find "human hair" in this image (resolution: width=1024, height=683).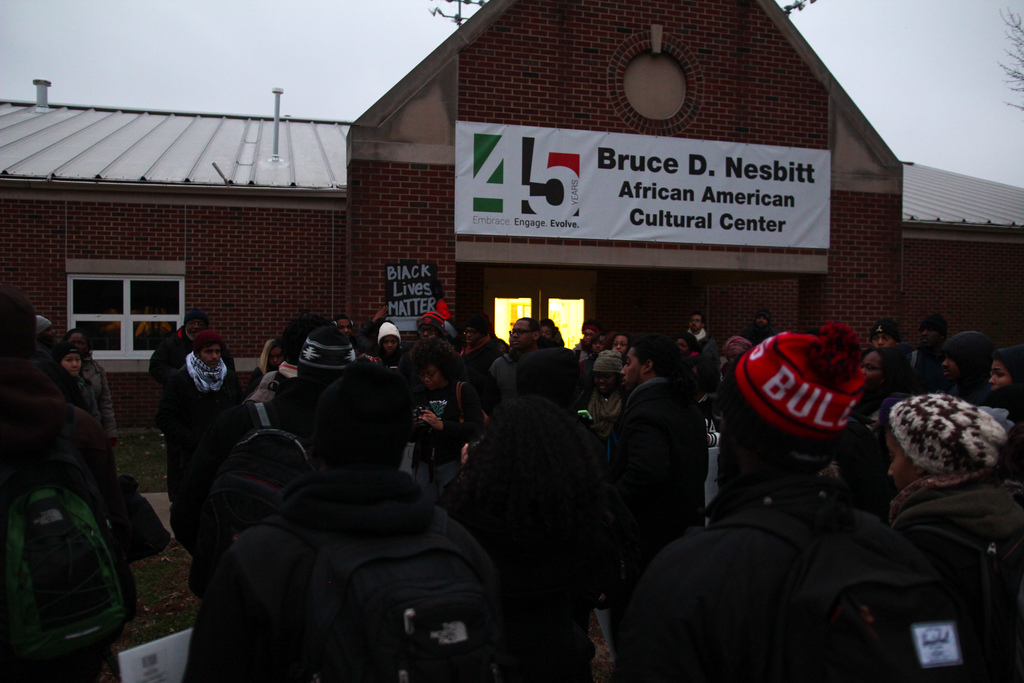
(63,331,94,366).
